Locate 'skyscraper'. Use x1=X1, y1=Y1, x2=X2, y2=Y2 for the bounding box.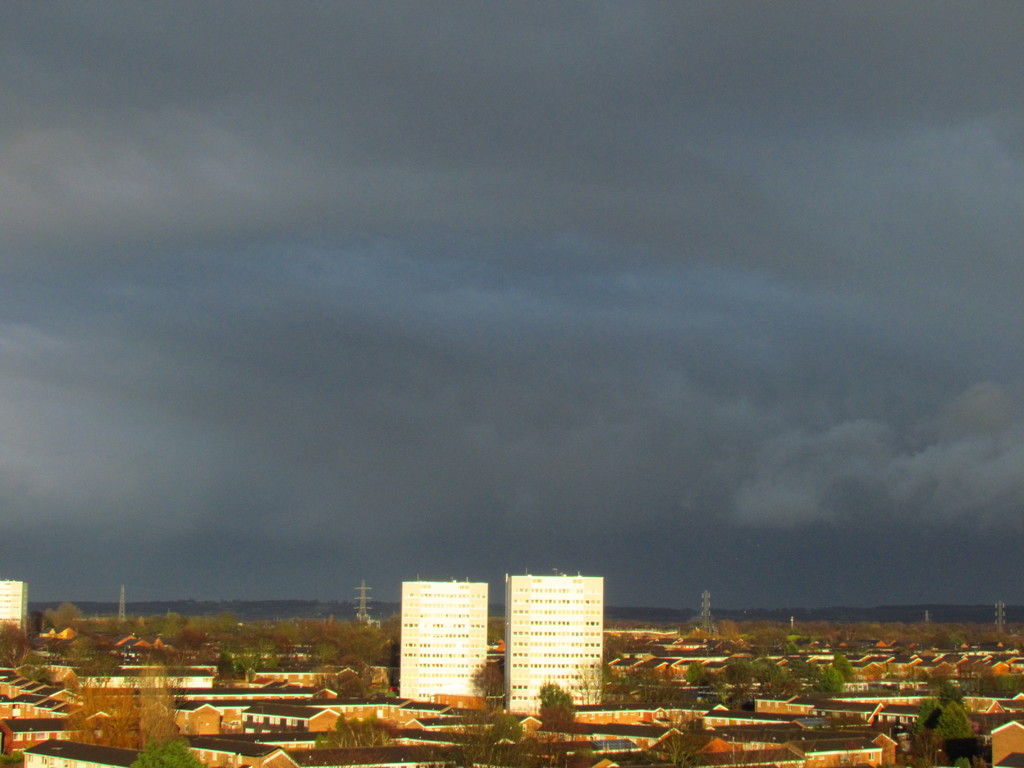
x1=113, y1=579, x2=133, y2=641.
